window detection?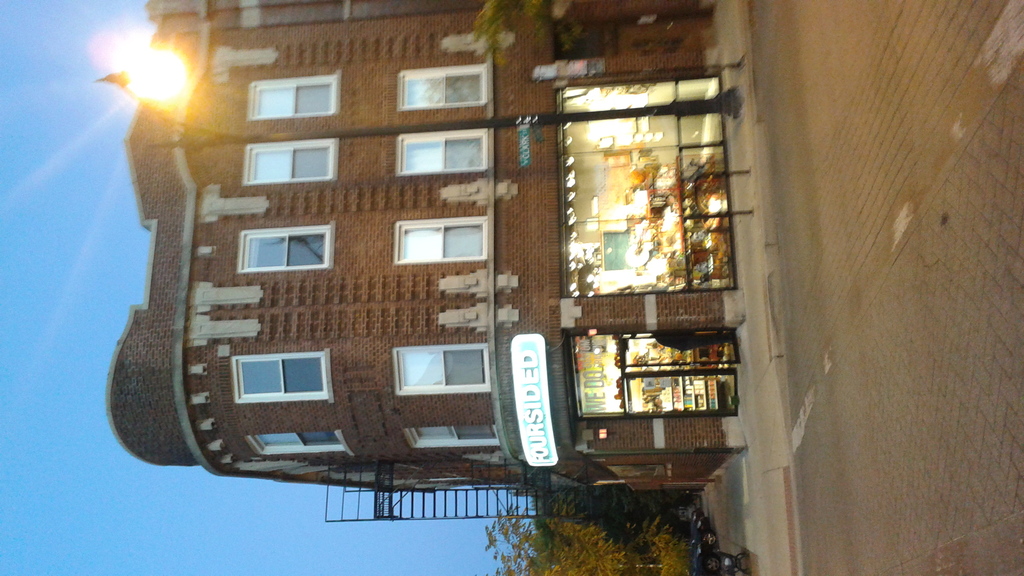
BBox(401, 70, 490, 111)
